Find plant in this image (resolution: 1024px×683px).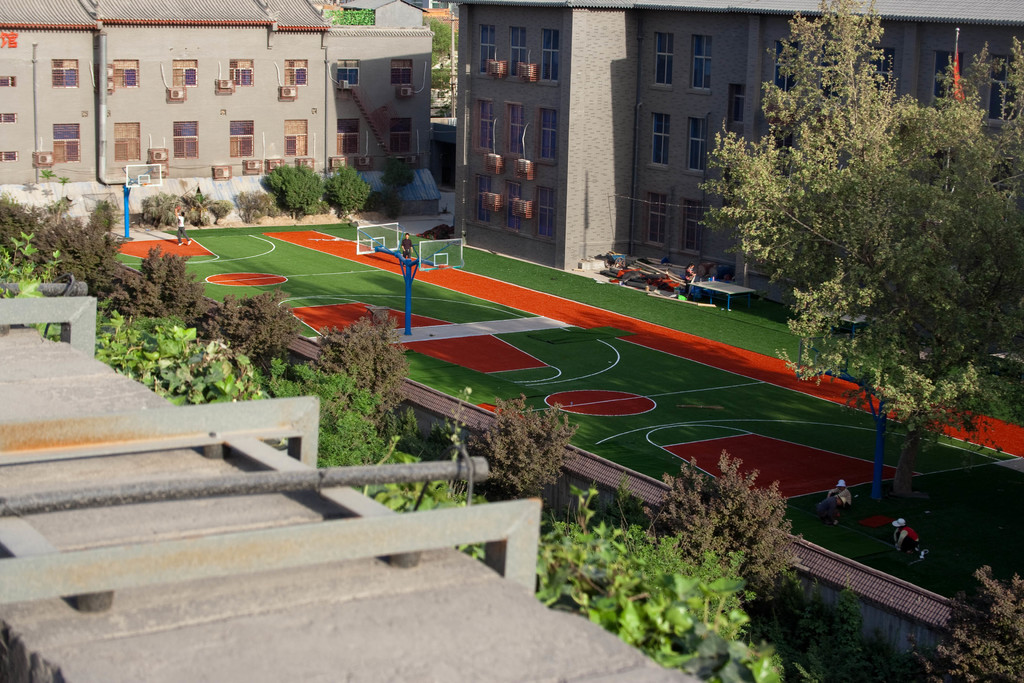
380 147 415 210.
